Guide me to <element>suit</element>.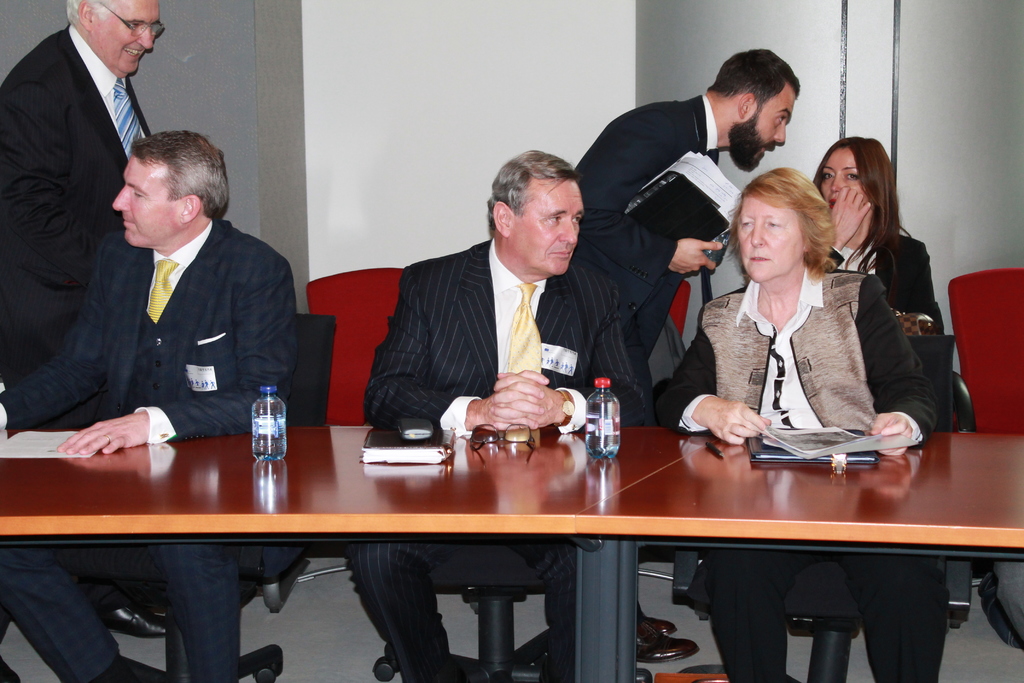
Guidance: pyautogui.locateOnScreen(340, 231, 662, 682).
